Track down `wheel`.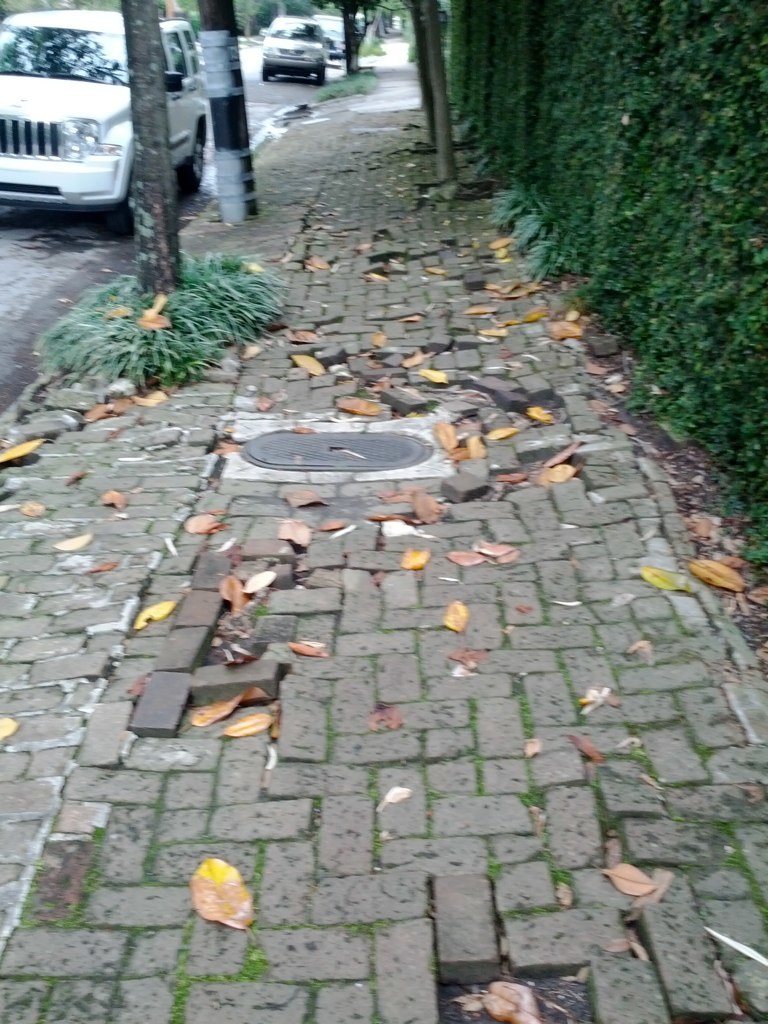
Tracked to <region>103, 187, 129, 233</region>.
